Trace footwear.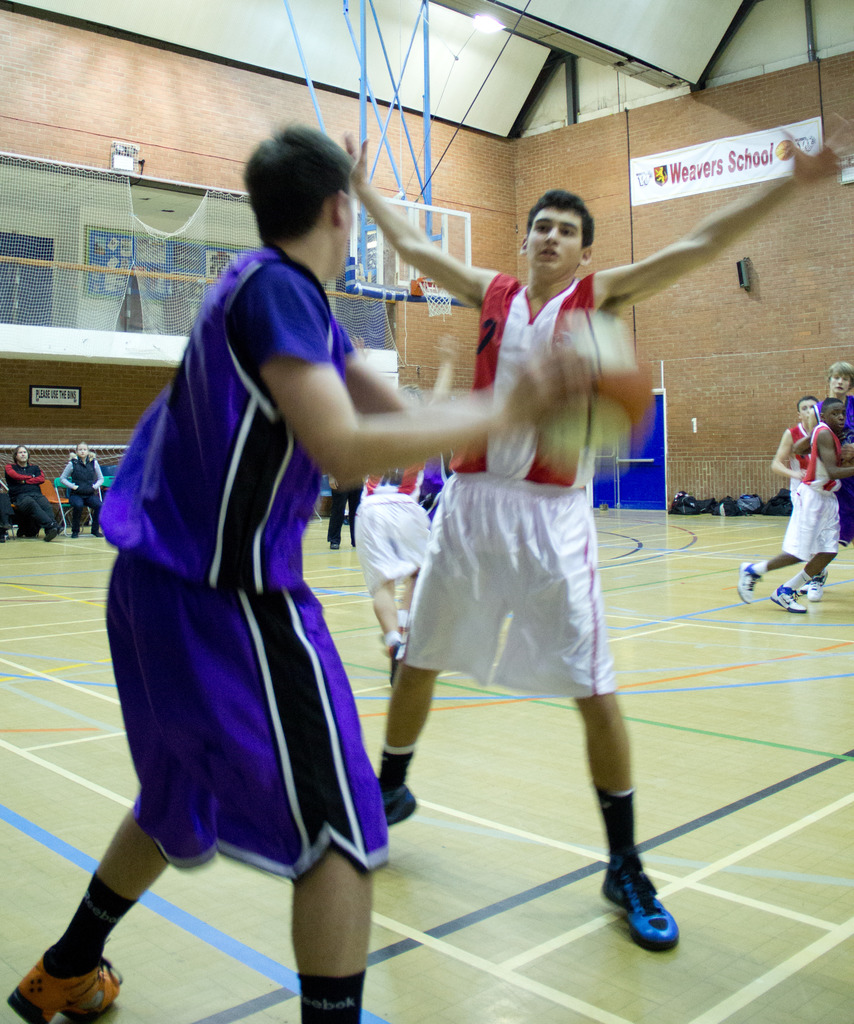
Traced to (595,856,693,955).
